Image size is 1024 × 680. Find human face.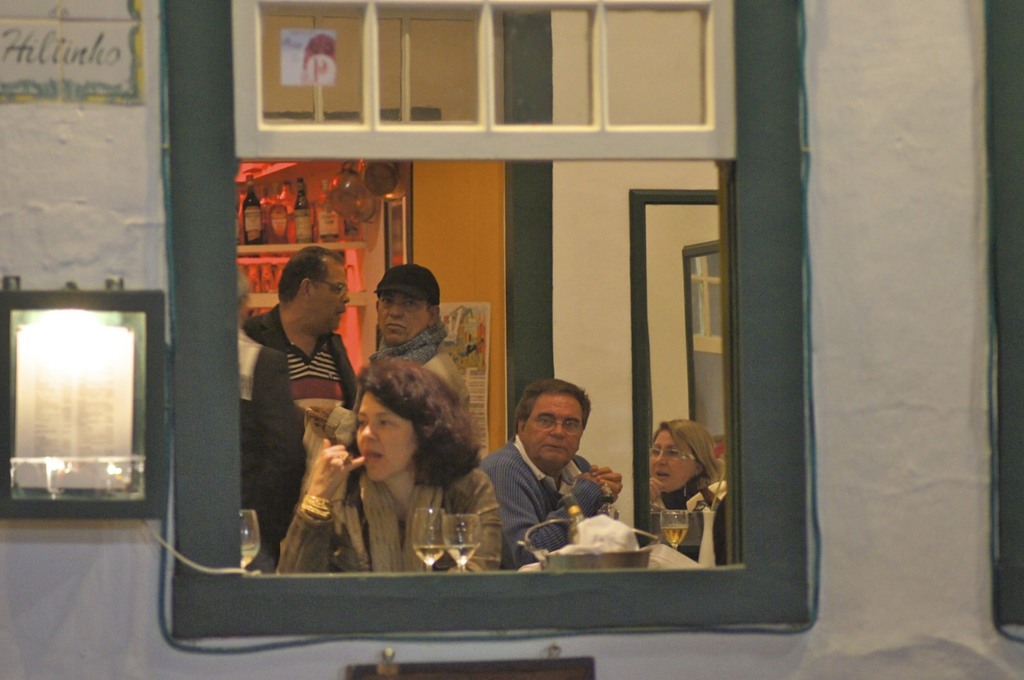
650/432/694/494.
